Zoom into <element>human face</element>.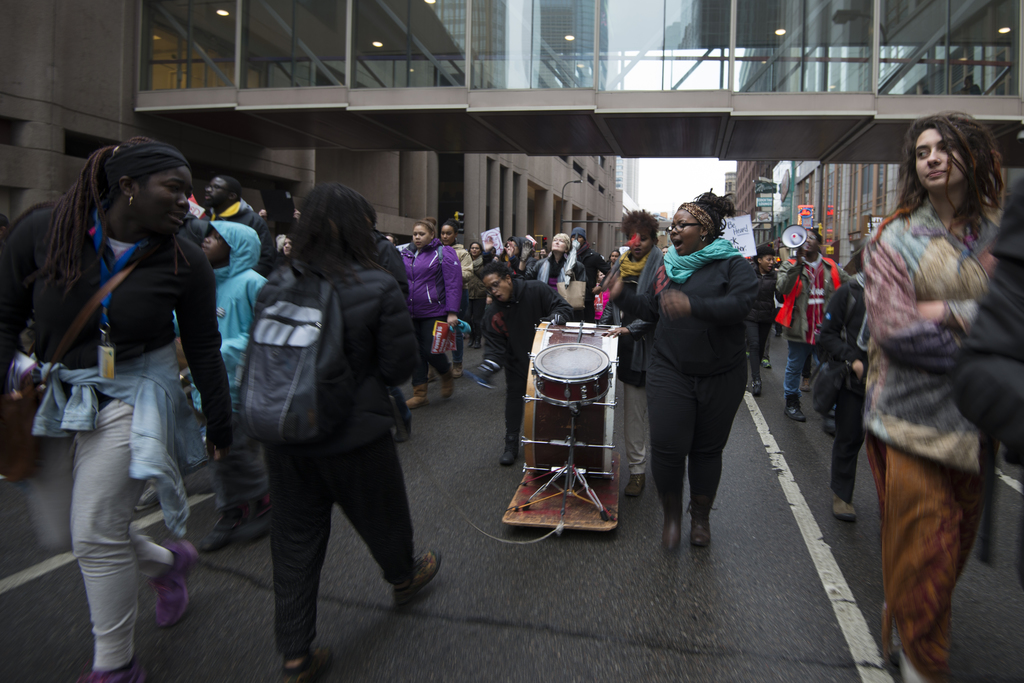
Zoom target: 806 234 815 248.
